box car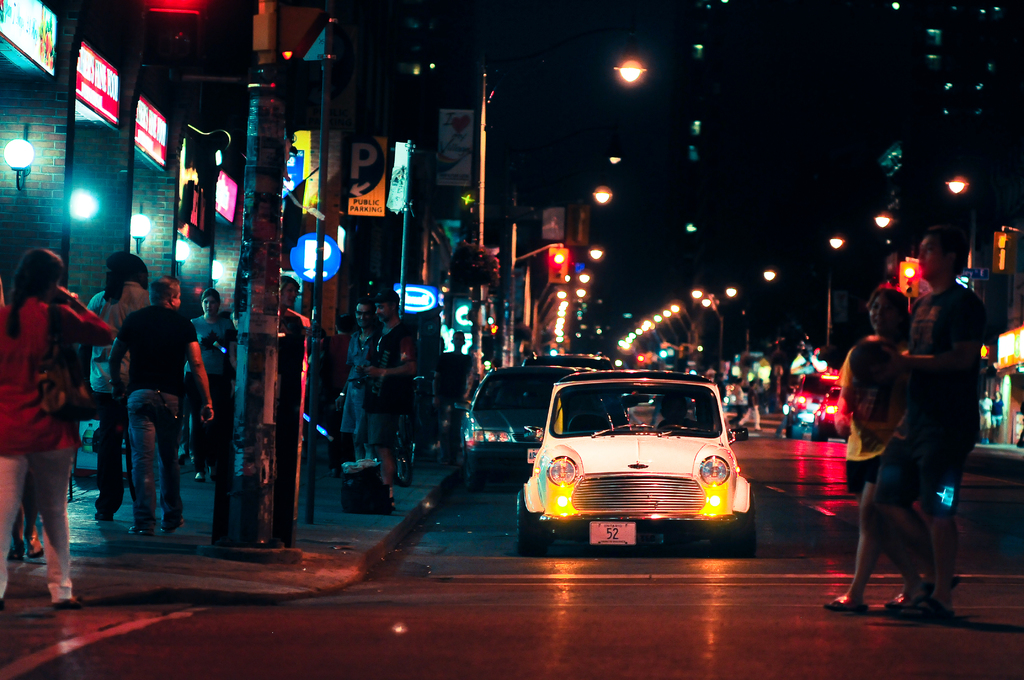
detection(456, 359, 595, 478)
